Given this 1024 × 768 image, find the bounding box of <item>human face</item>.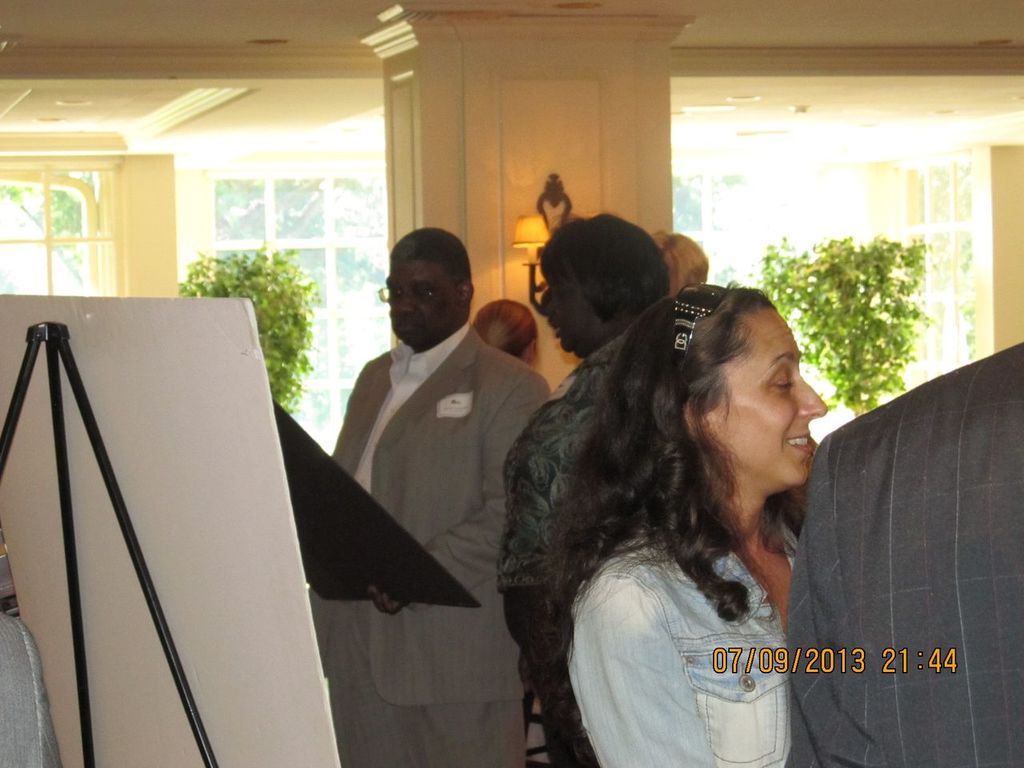
<bbox>710, 311, 827, 493</bbox>.
